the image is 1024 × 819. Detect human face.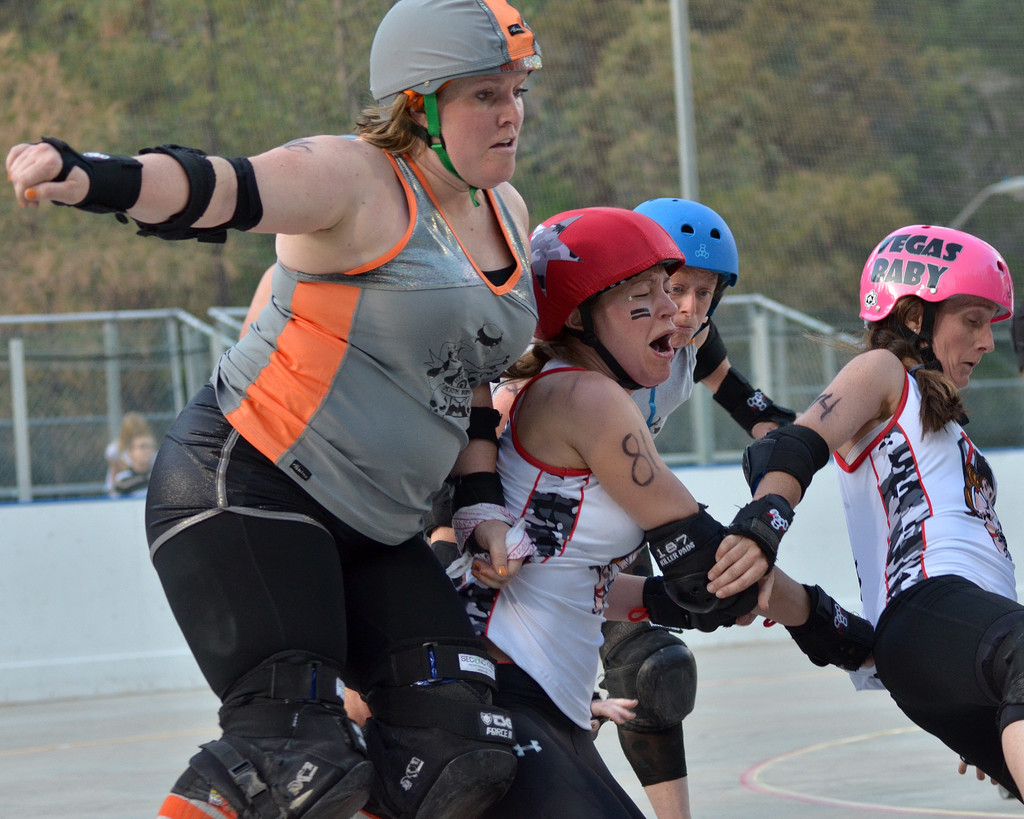
Detection: left=591, top=269, right=681, bottom=388.
